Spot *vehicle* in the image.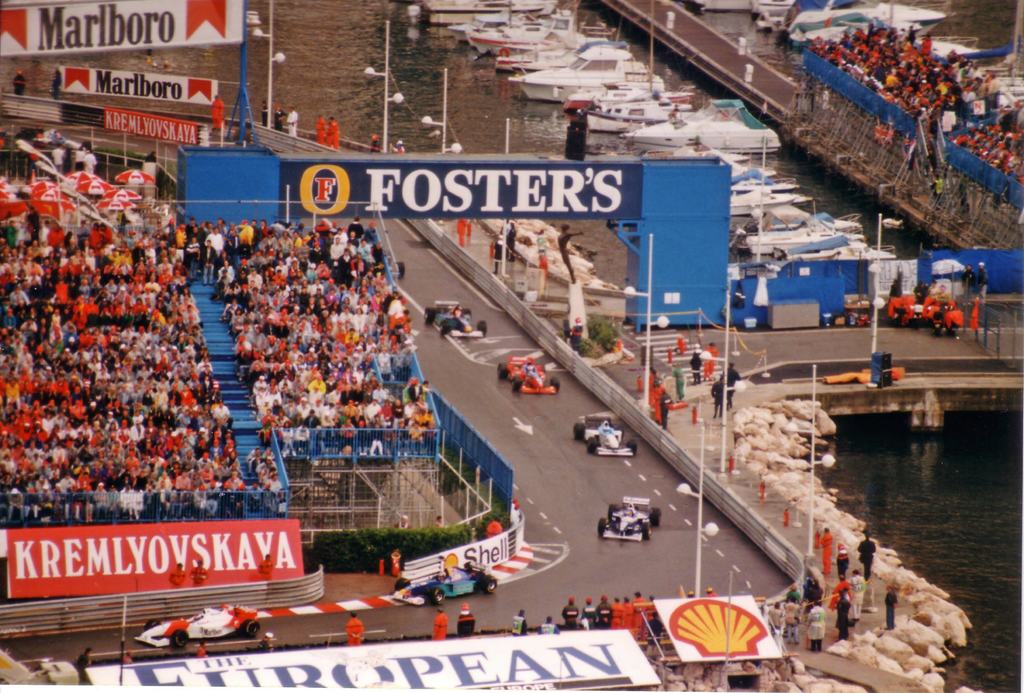
*vehicle* found at 570, 409, 643, 457.
